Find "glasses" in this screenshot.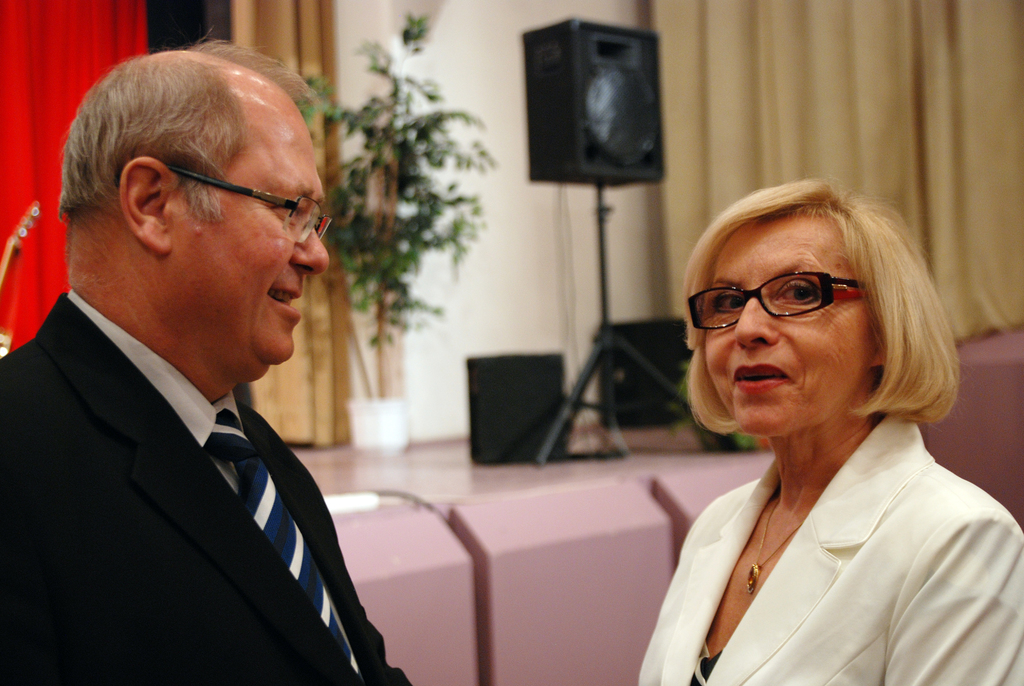
The bounding box for "glasses" is BBox(691, 268, 890, 345).
